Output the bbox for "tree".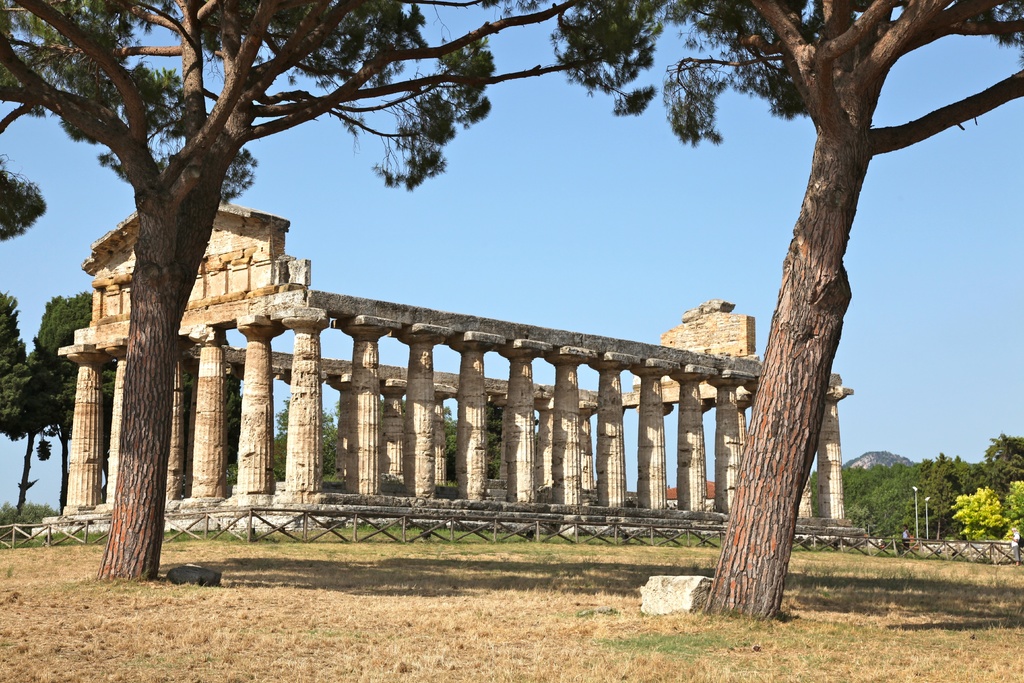
rect(311, 407, 337, 495).
